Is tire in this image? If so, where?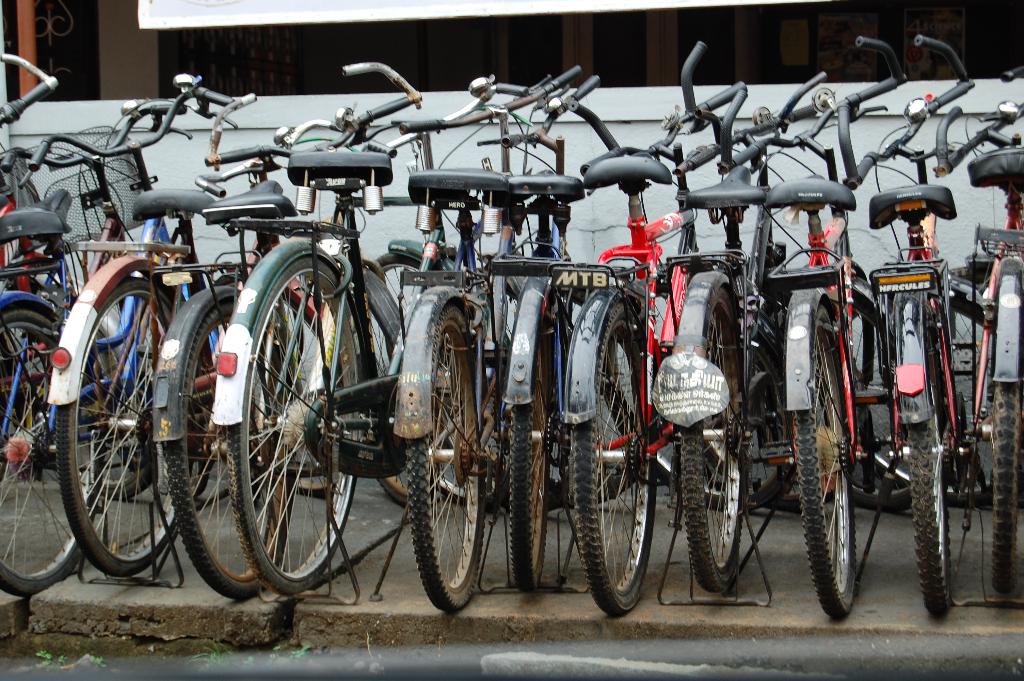
Yes, at 225,258,359,602.
